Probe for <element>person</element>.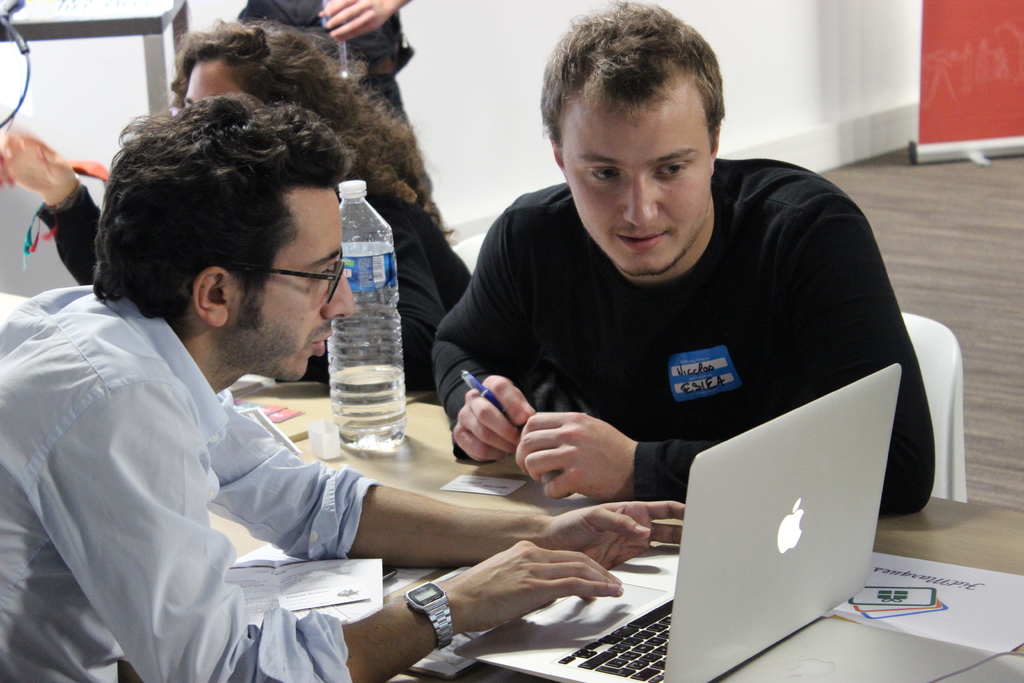
Probe result: 236,0,417,135.
